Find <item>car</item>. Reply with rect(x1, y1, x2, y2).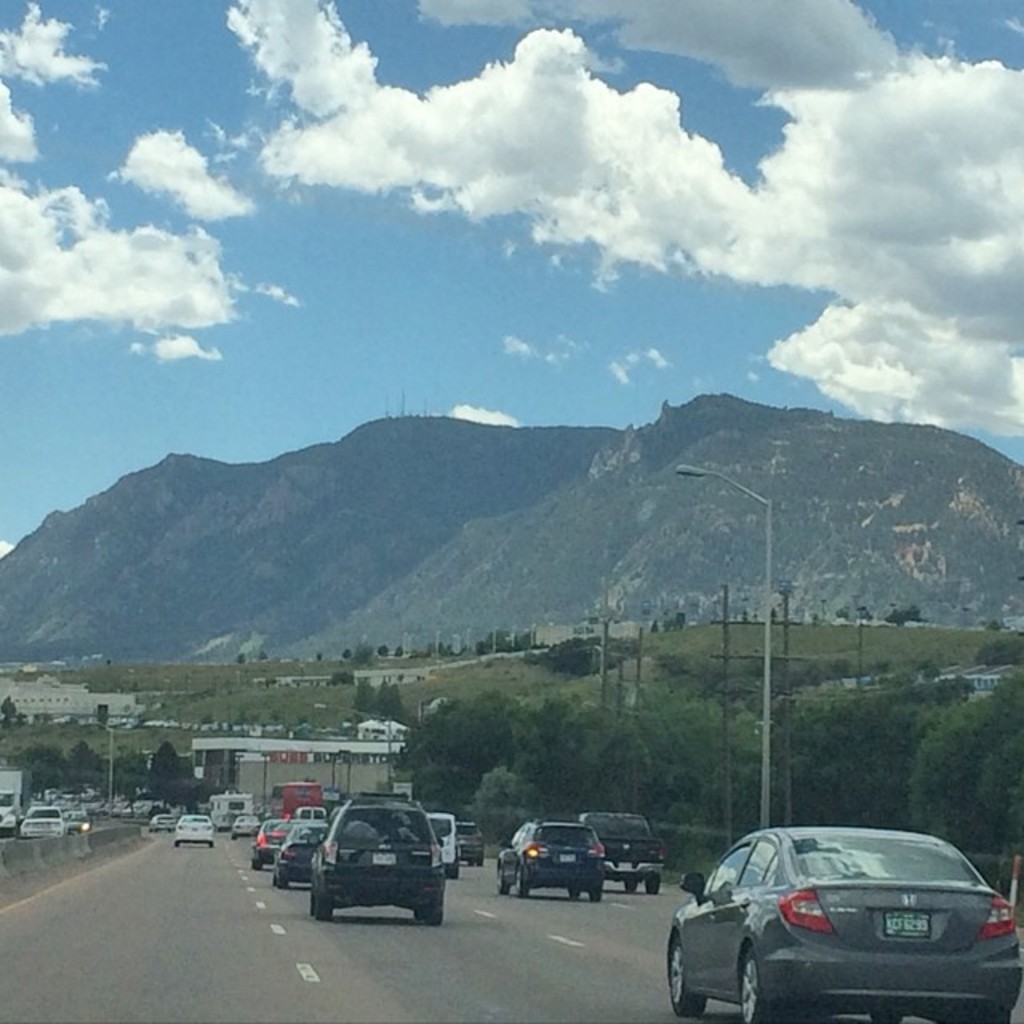
rect(496, 822, 618, 907).
